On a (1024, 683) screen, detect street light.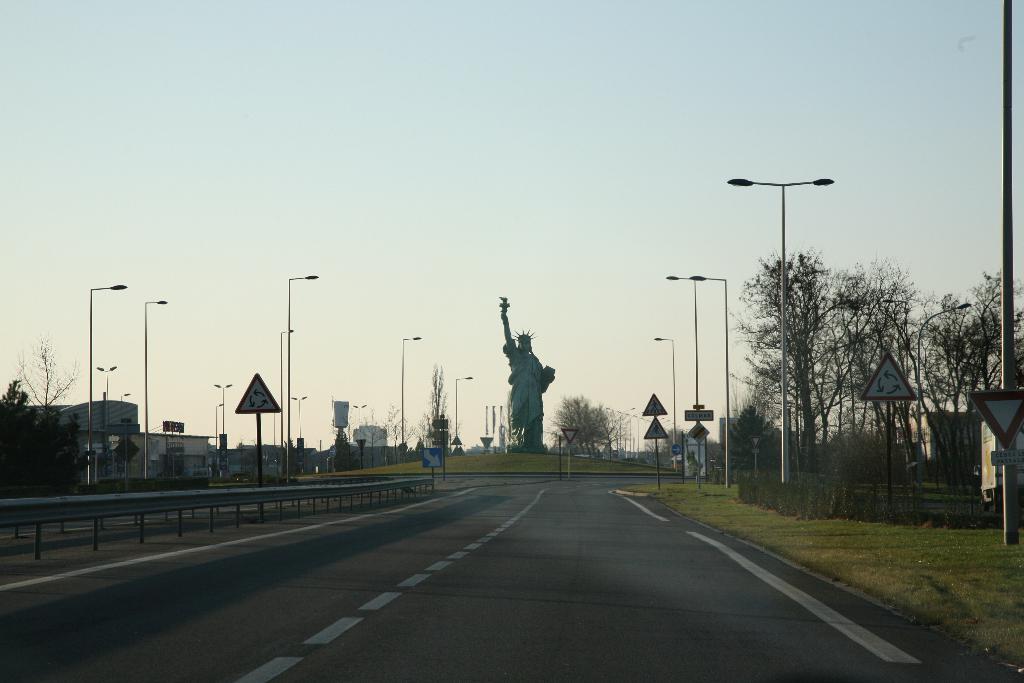
<region>602, 404, 690, 466</region>.
